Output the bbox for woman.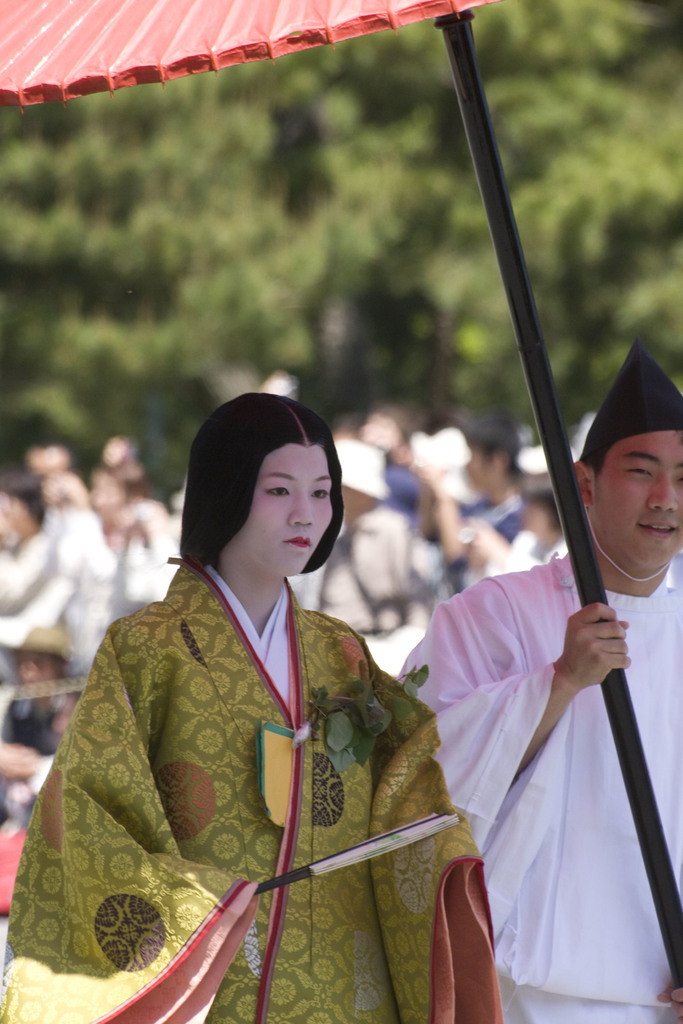
42, 467, 156, 680.
